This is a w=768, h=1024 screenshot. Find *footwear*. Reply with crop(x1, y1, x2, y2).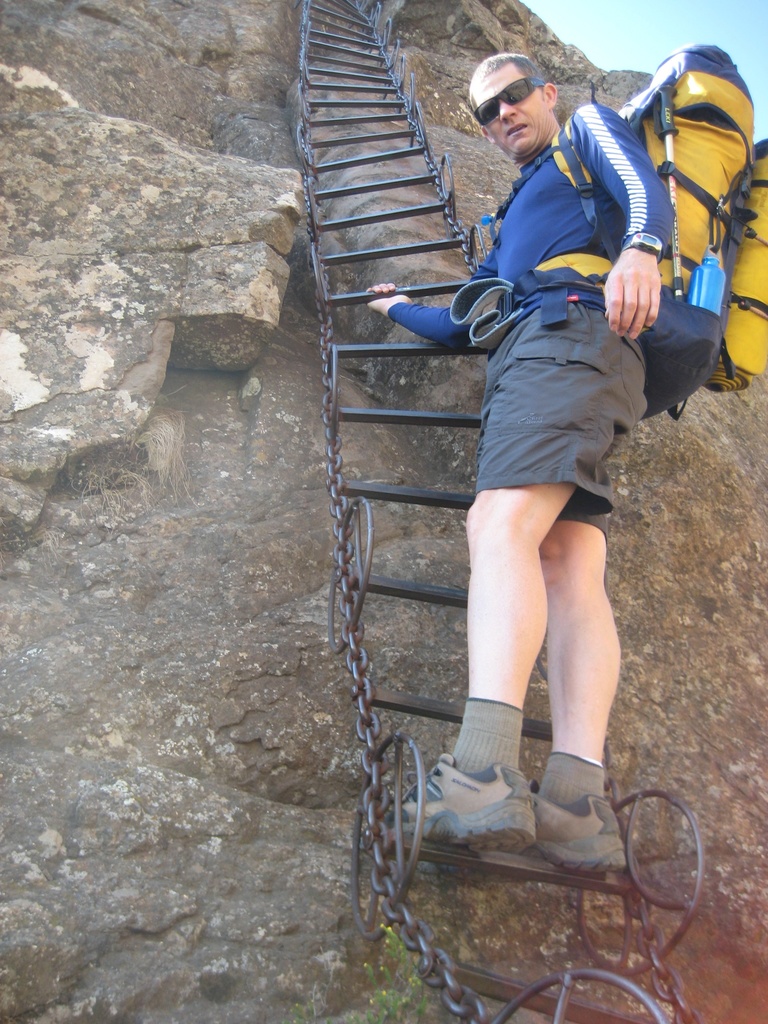
crop(419, 737, 696, 931).
